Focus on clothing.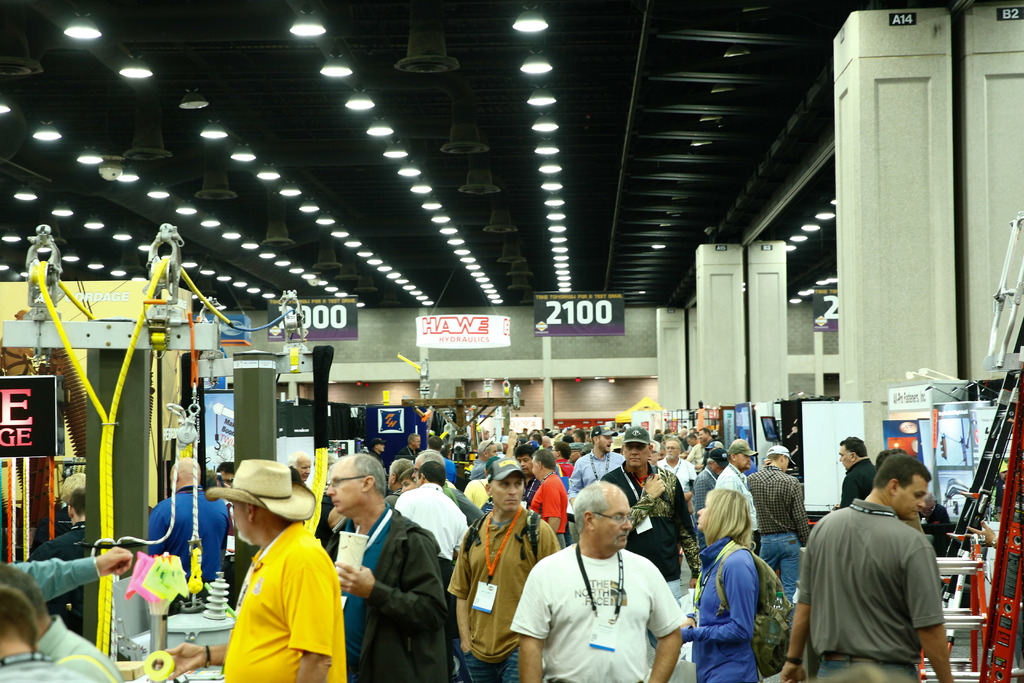
Focused at <region>753, 466, 805, 593</region>.
